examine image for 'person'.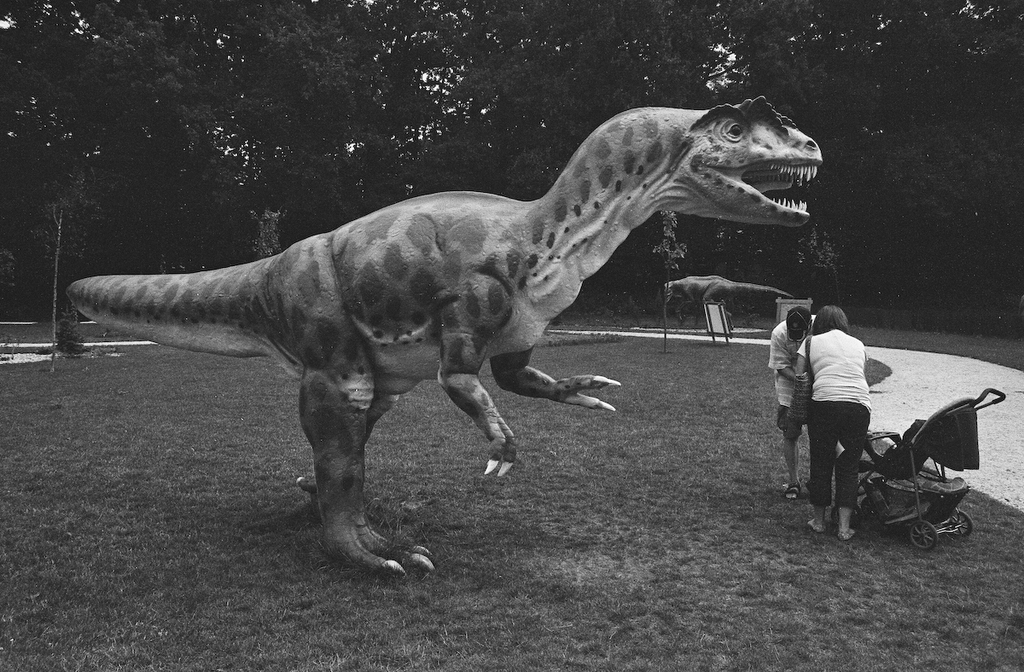
Examination result: pyautogui.locateOnScreen(795, 304, 872, 540).
